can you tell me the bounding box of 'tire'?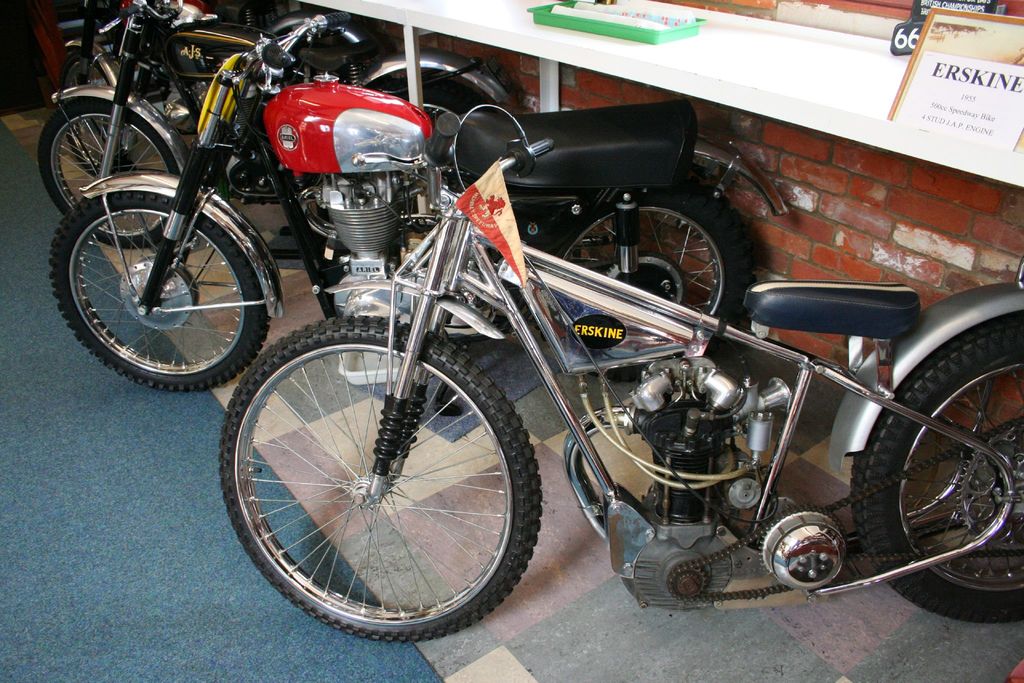
region(36, 96, 180, 245).
